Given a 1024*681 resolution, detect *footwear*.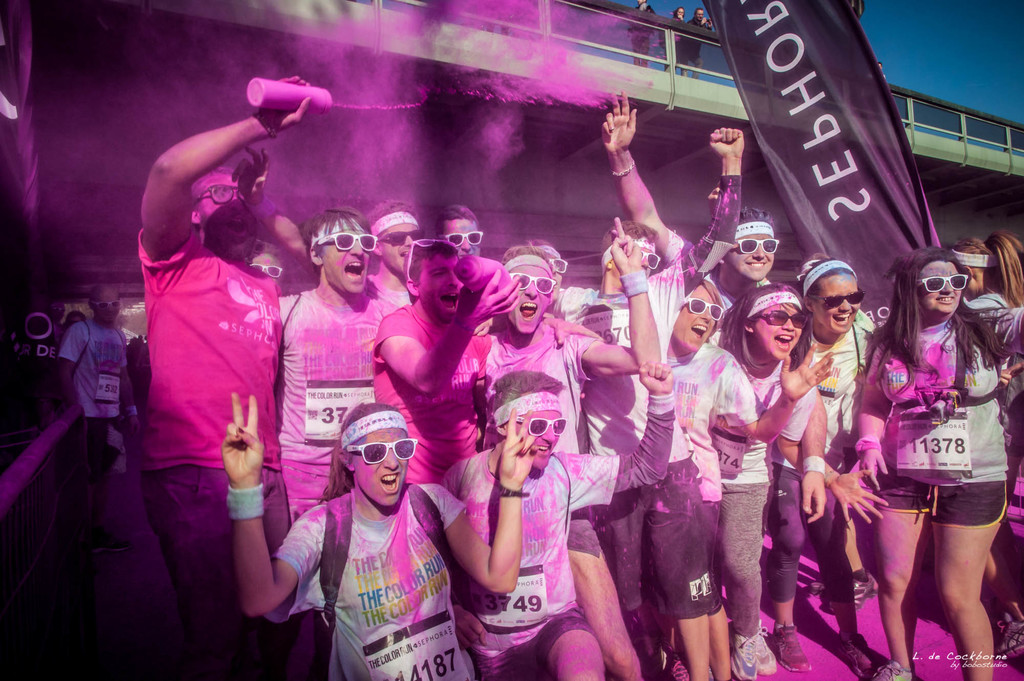
{"left": 729, "top": 636, "right": 756, "bottom": 680}.
